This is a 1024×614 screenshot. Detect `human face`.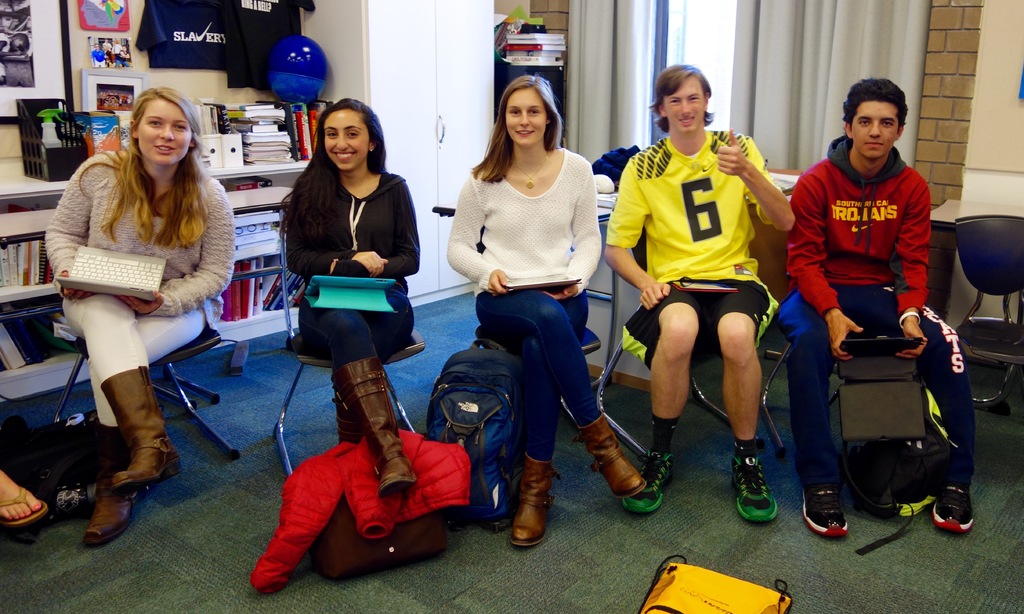
{"left": 140, "top": 99, "right": 193, "bottom": 165}.
